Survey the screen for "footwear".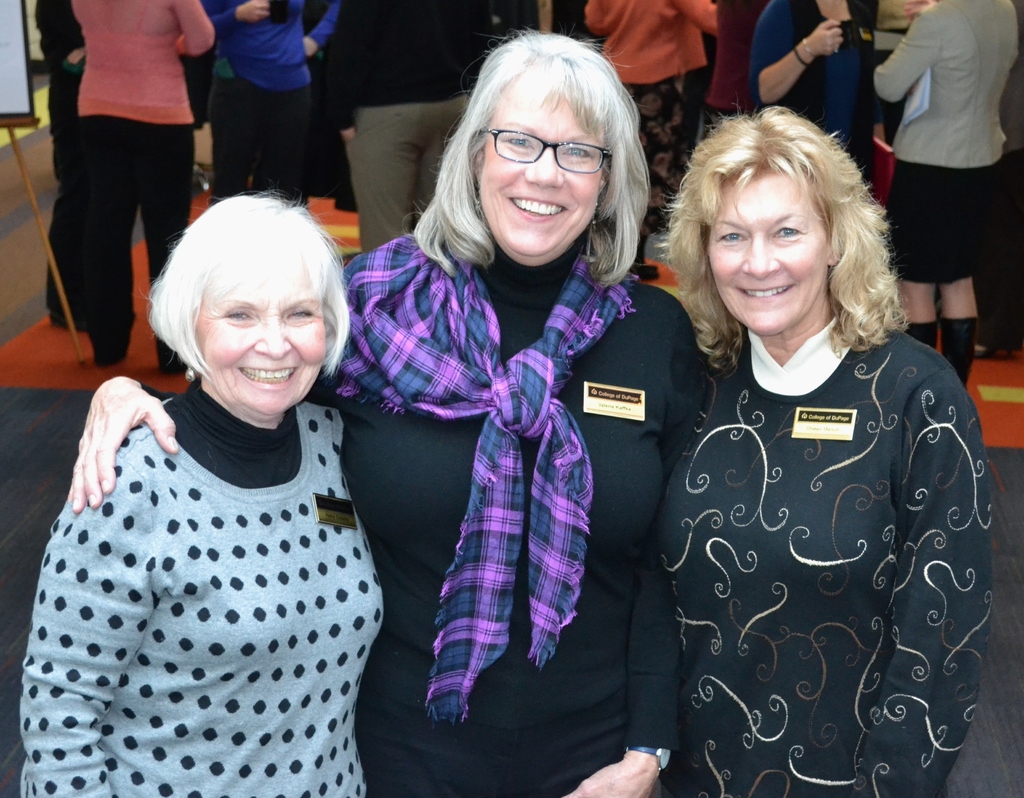
Survey found: 156,358,188,376.
